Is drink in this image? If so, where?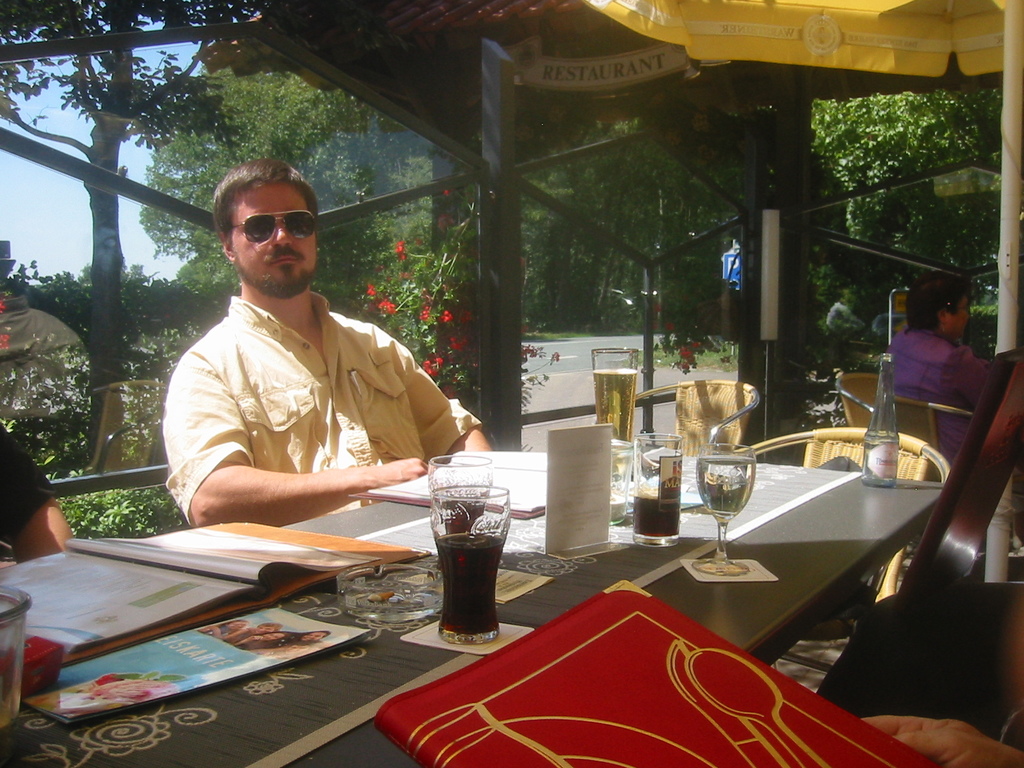
Yes, at pyautogui.locateOnScreen(436, 502, 487, 540).
